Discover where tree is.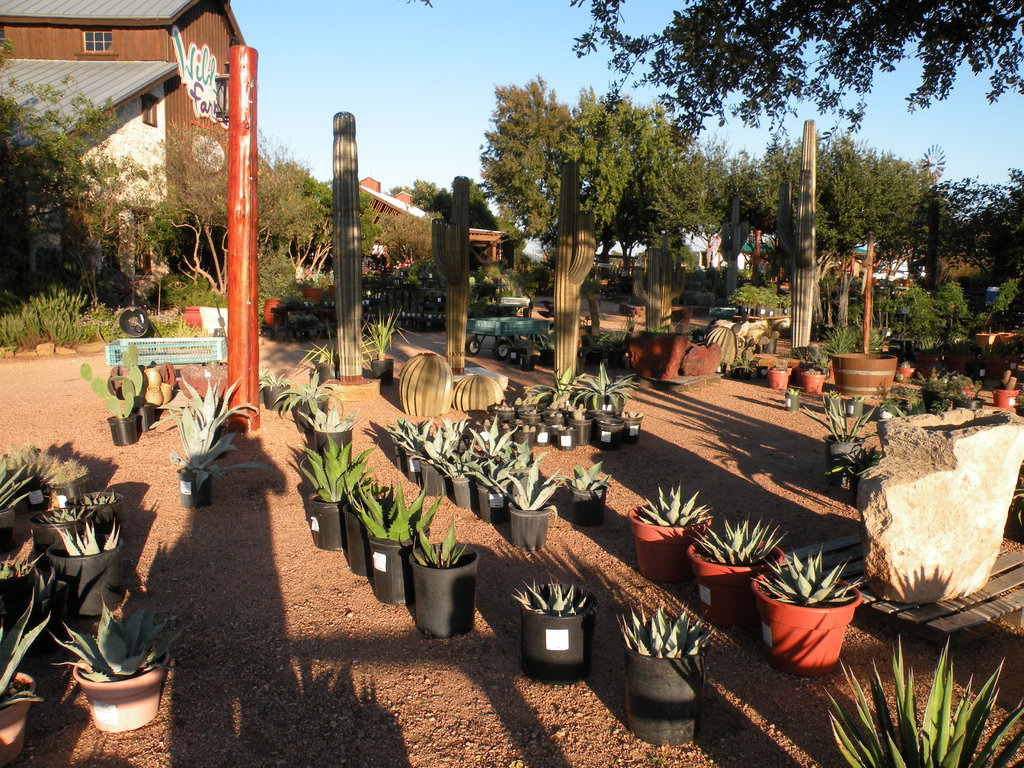
Discovered at region(150, 127, 231, 336).
